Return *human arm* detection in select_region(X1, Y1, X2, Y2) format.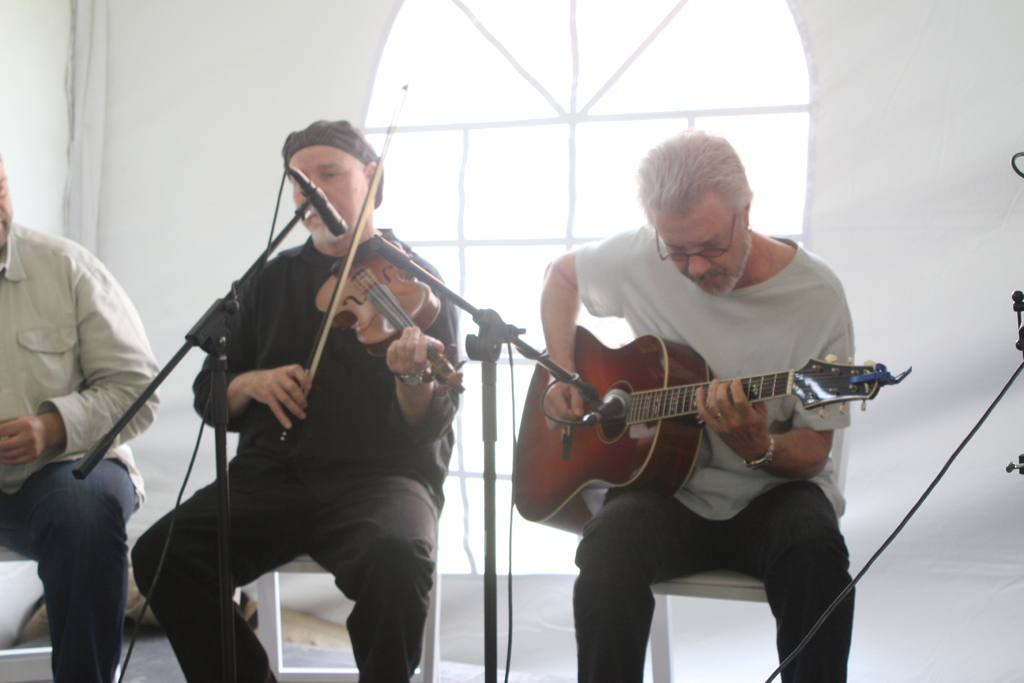
select_region(4, 239, 155, 465).
